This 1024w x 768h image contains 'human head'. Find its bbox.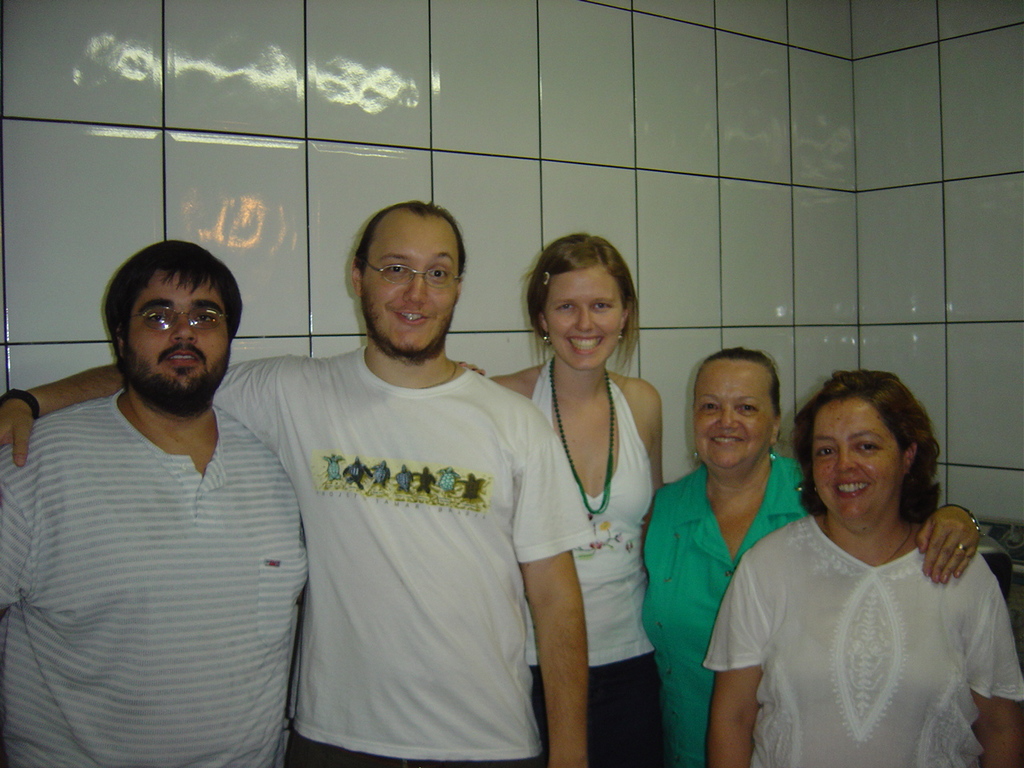
bbox=[796, 362, 940, 534].
